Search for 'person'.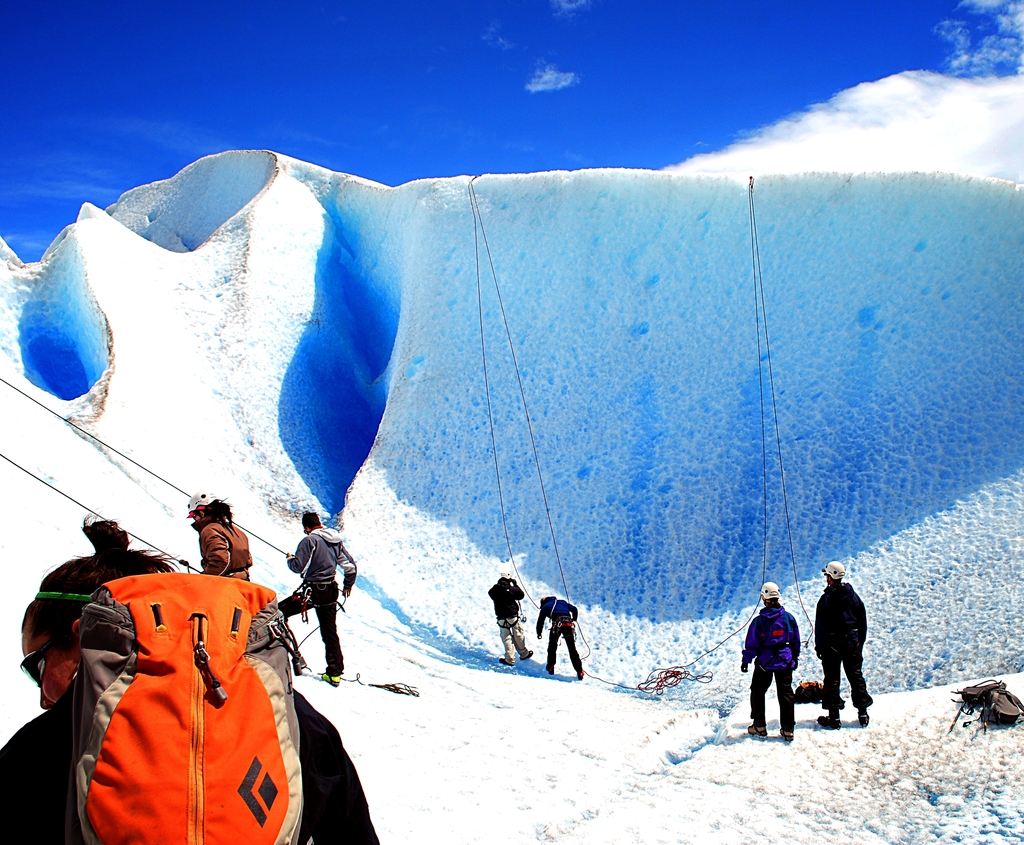
Found at 193, 490, 254, 580.
